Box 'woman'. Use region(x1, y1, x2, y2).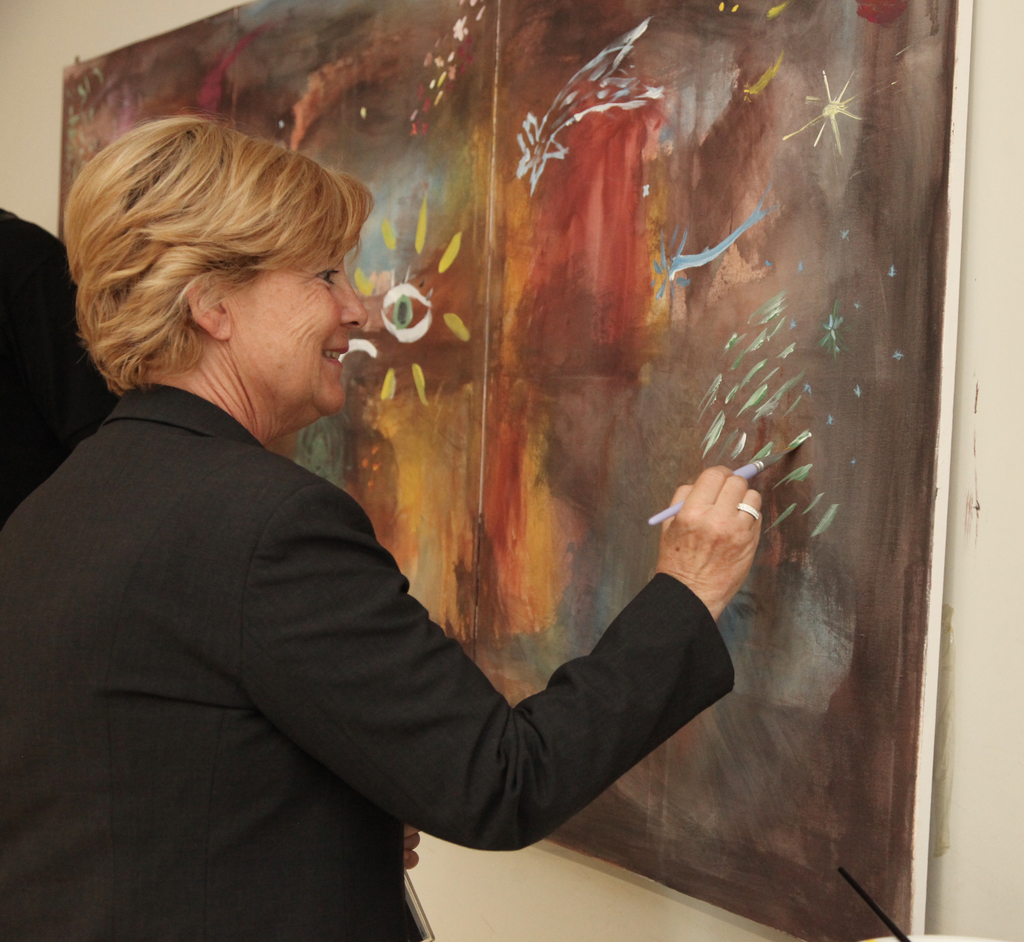
region(0, 115, 764, 941).
